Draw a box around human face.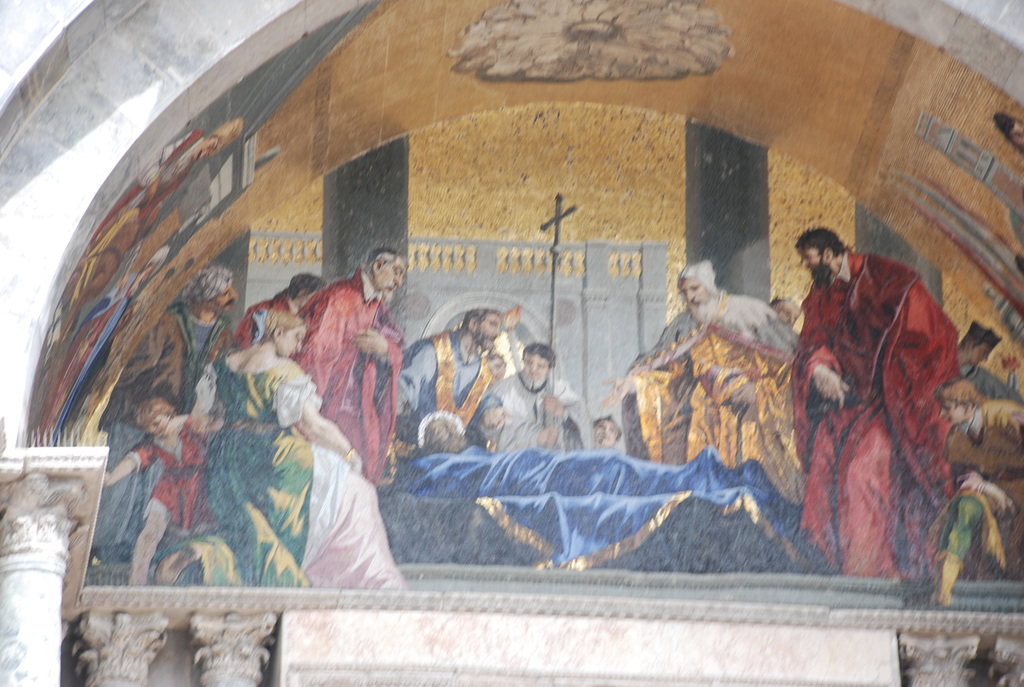
{"left": 181, "top": 134, "right": 223, "bottom": 168}.
